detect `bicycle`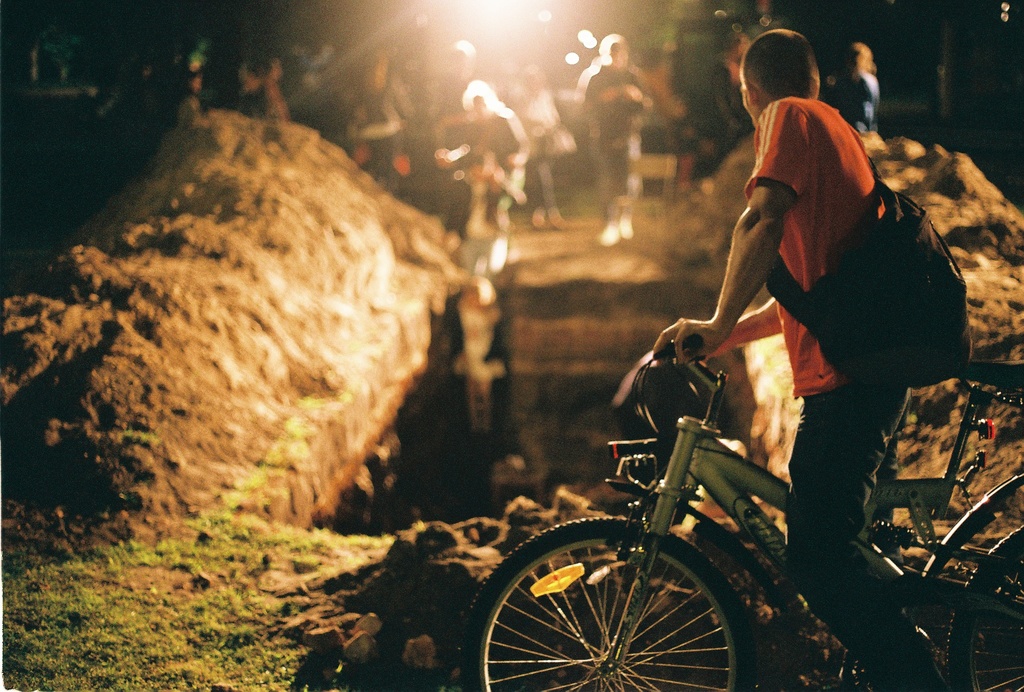
460, 333, 1023, 691
